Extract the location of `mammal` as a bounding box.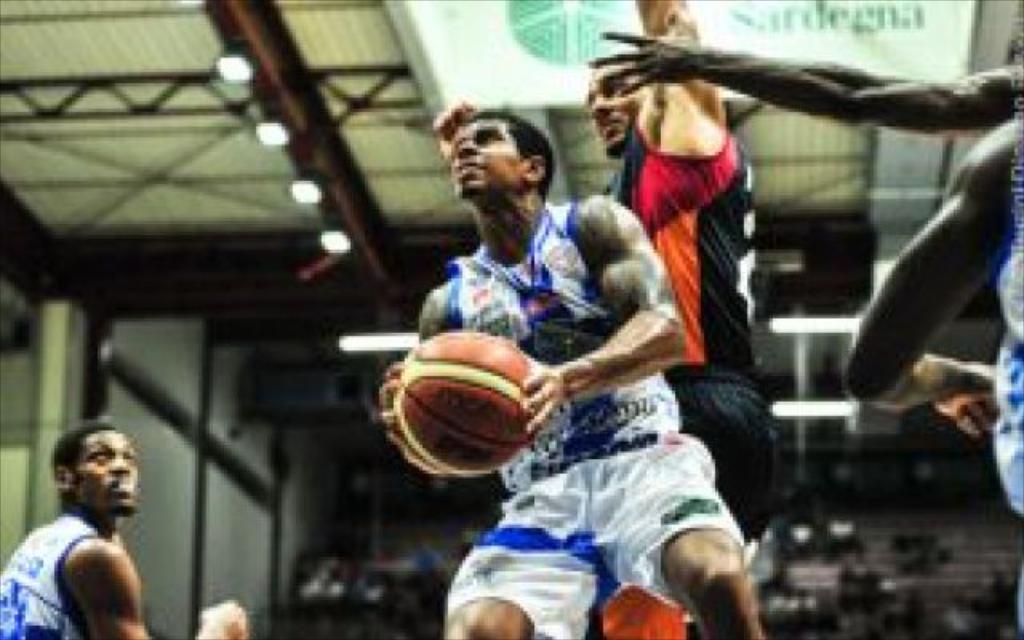
x1=586 y1=32 x2=1022 y2=638.
